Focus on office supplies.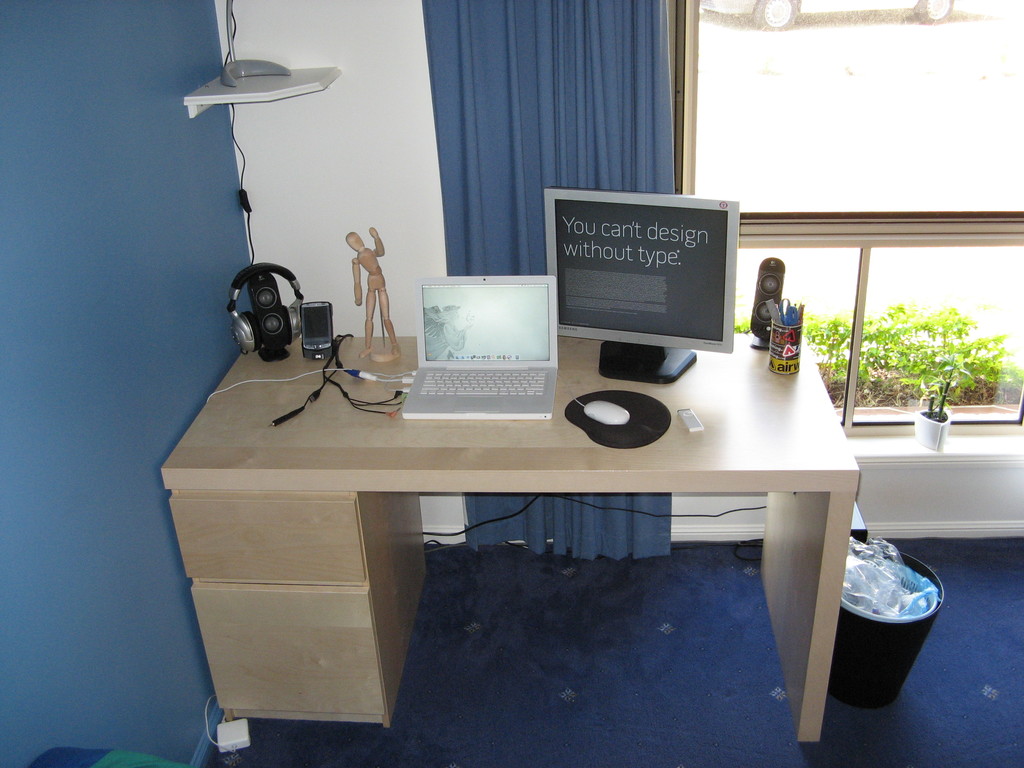
Focused at BBox(346, 216, 394, 355).
